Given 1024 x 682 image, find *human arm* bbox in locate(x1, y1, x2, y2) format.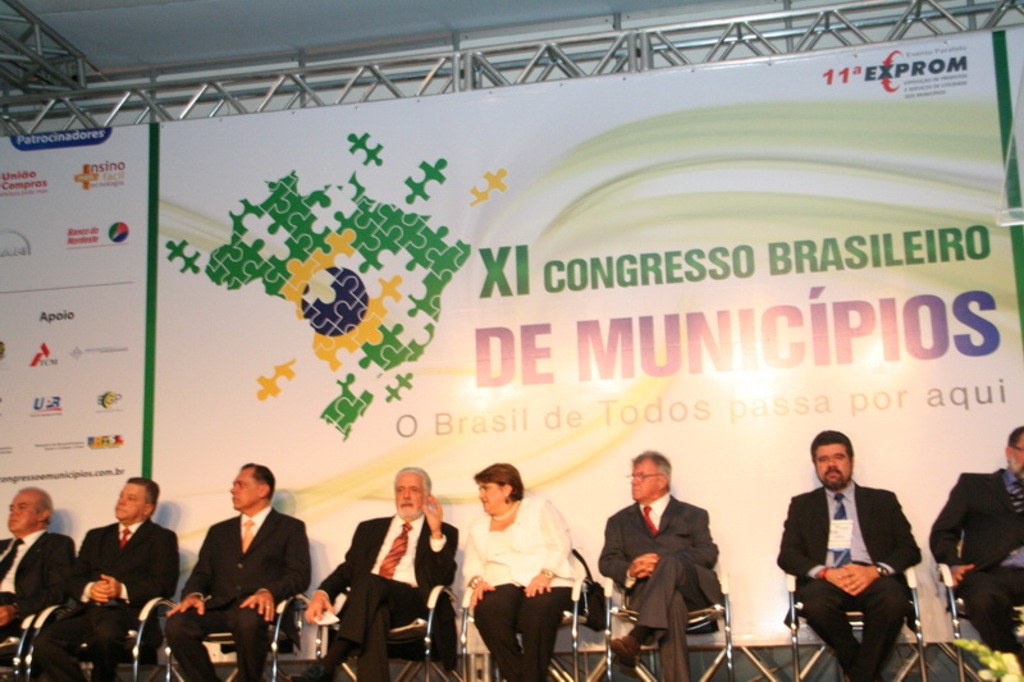
locate(69, 526, 111, 608).
